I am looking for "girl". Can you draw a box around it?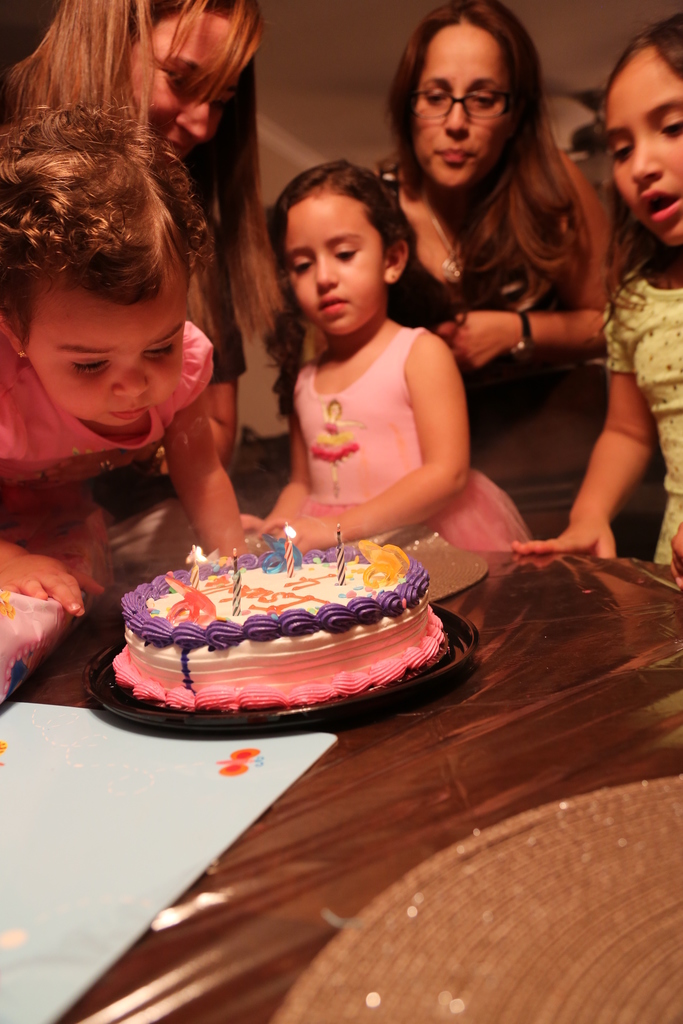
Sure, the bounding box is detection(0, 0, 268, 484).
